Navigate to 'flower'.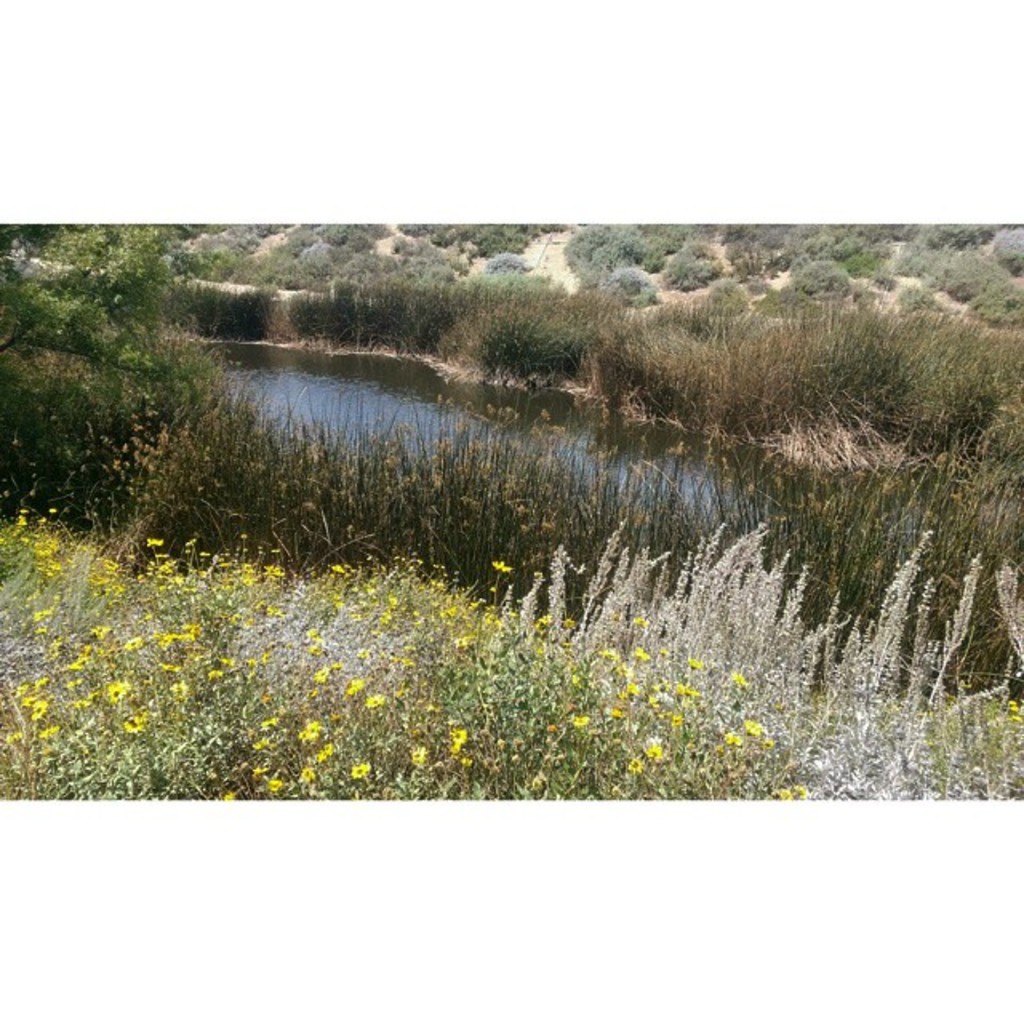
Navigation target: {"x1": 120, "y1": 715, "x2": 147, "y2": 736}.
